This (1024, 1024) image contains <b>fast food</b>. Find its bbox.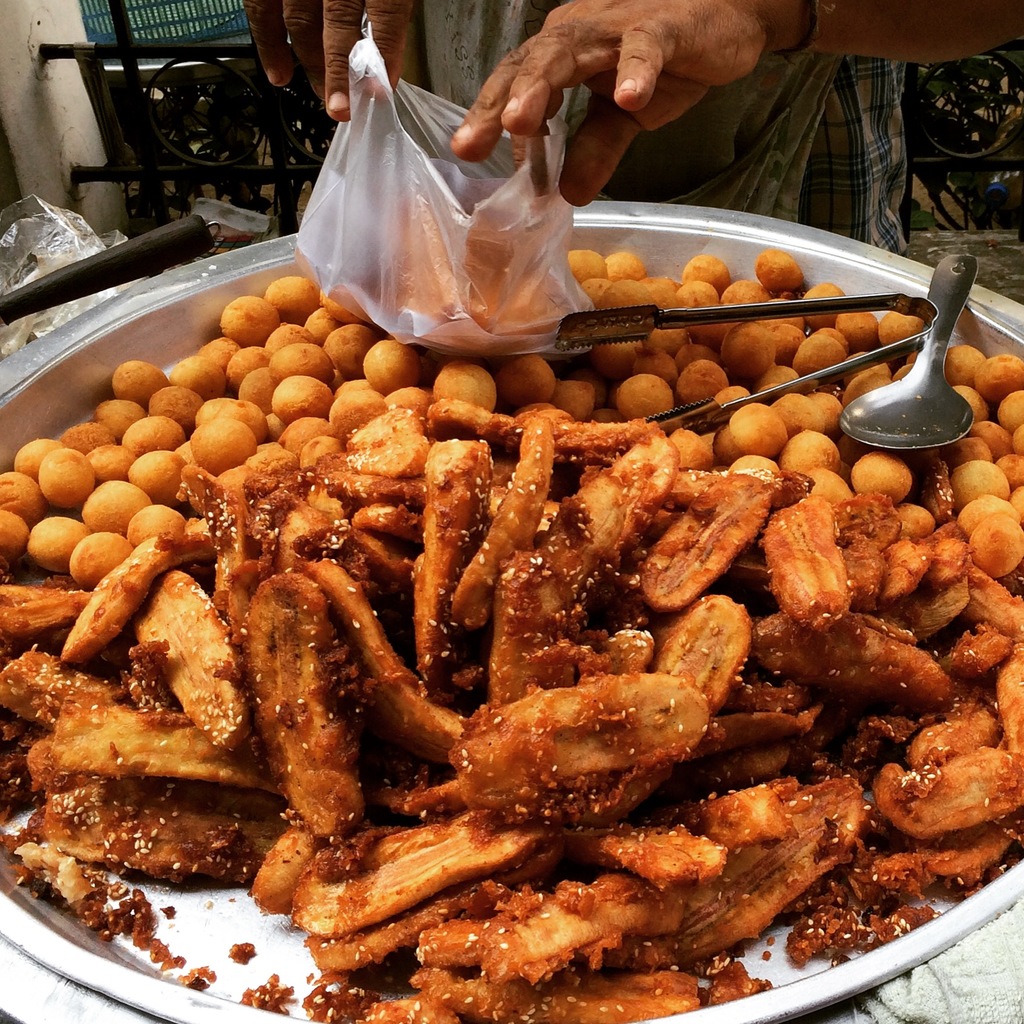
crop(770, 323, 803, 351).
